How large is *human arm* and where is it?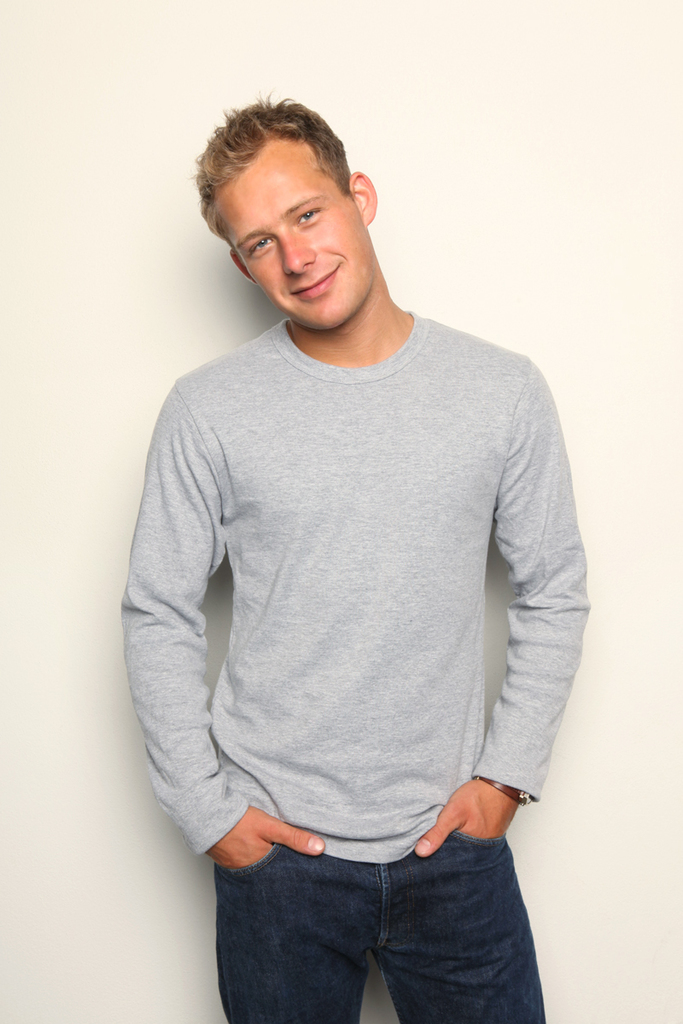
Bounding box: (482,416,575,784).
